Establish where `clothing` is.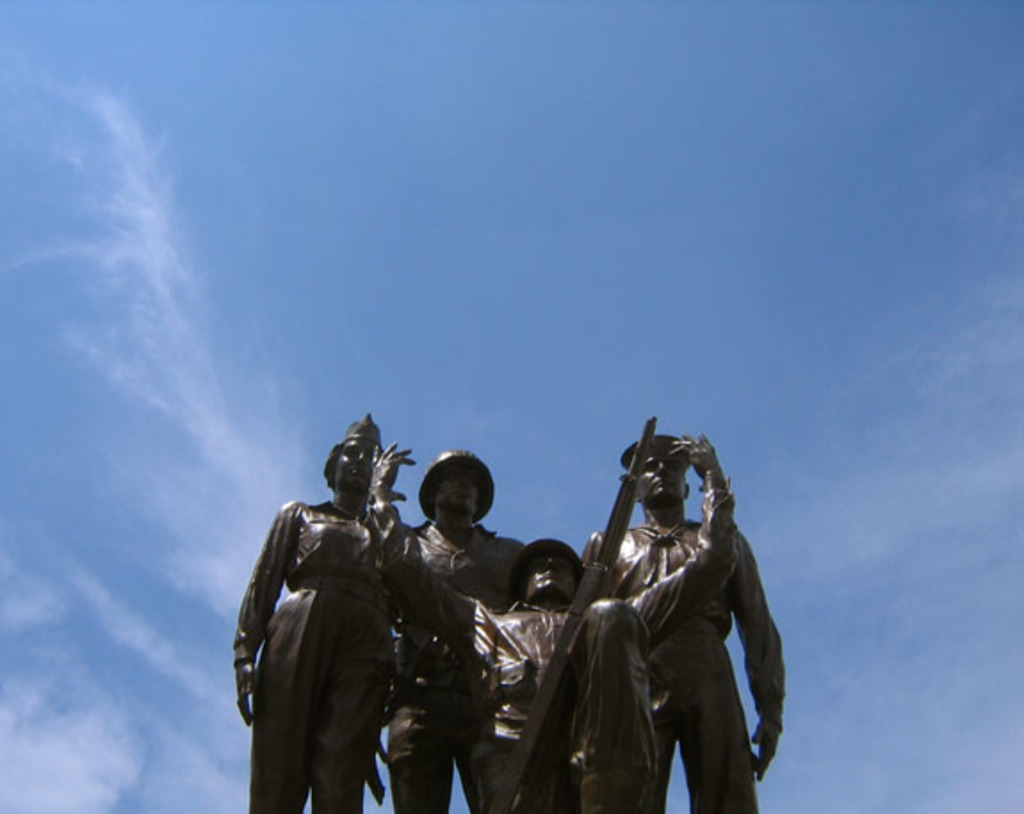
Established at l=579, t=513, r=787, b=812.
